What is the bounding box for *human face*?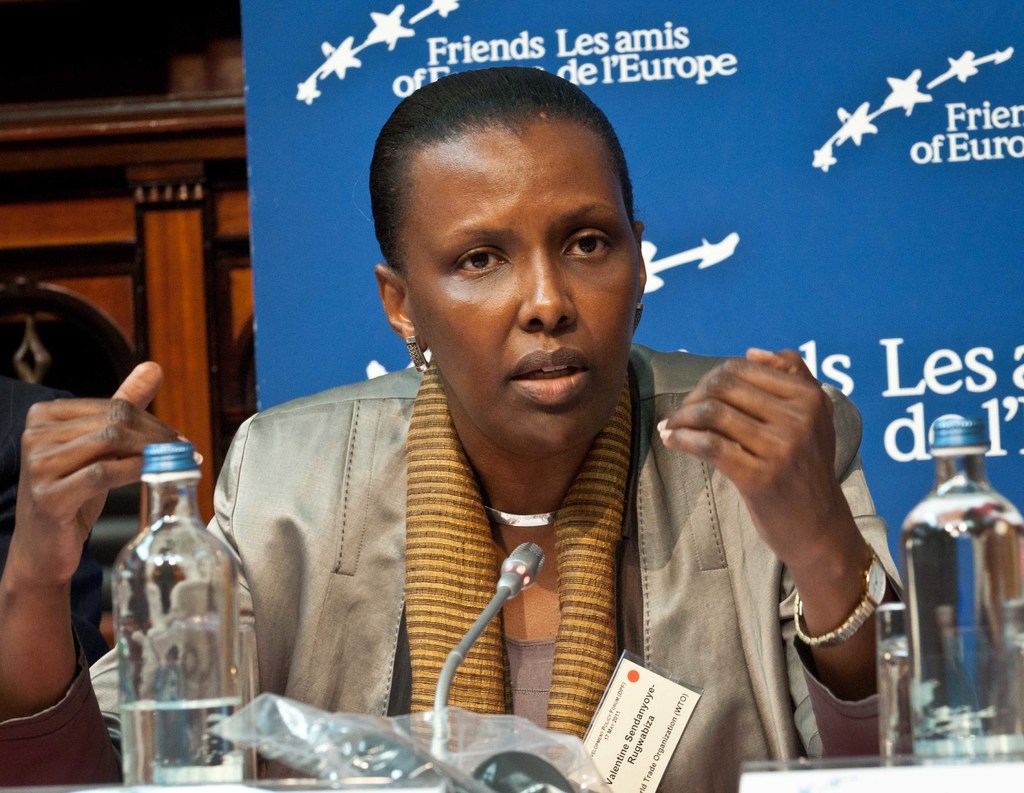
x1=404 y1=121 x2=627 y2=451.
